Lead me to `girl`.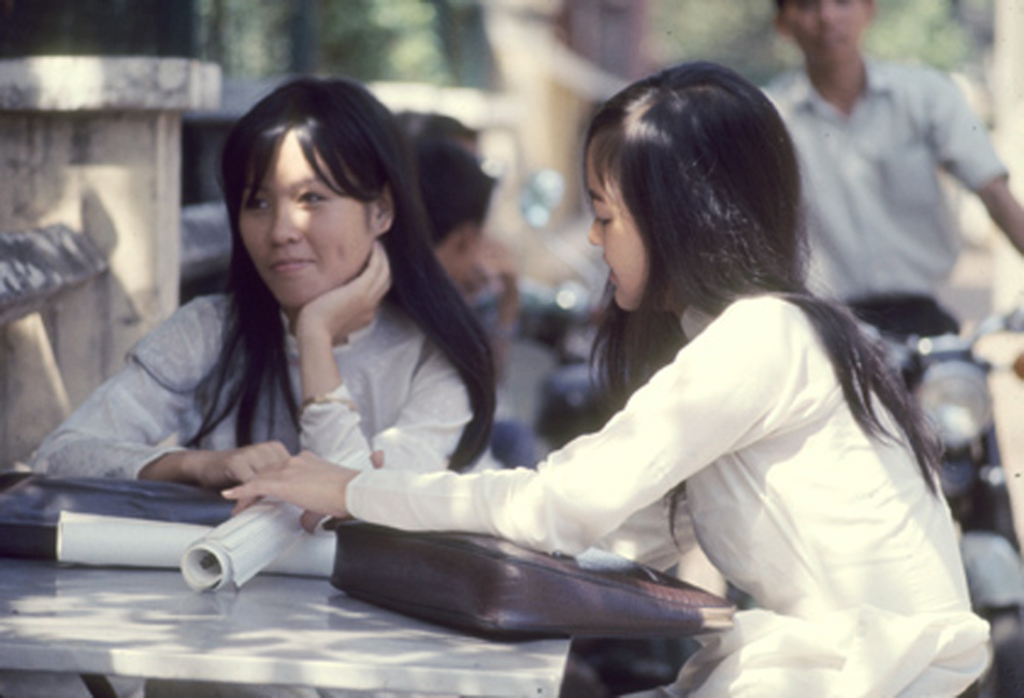
Lead to x1=216 y1=55 x2=991 y2=697.
